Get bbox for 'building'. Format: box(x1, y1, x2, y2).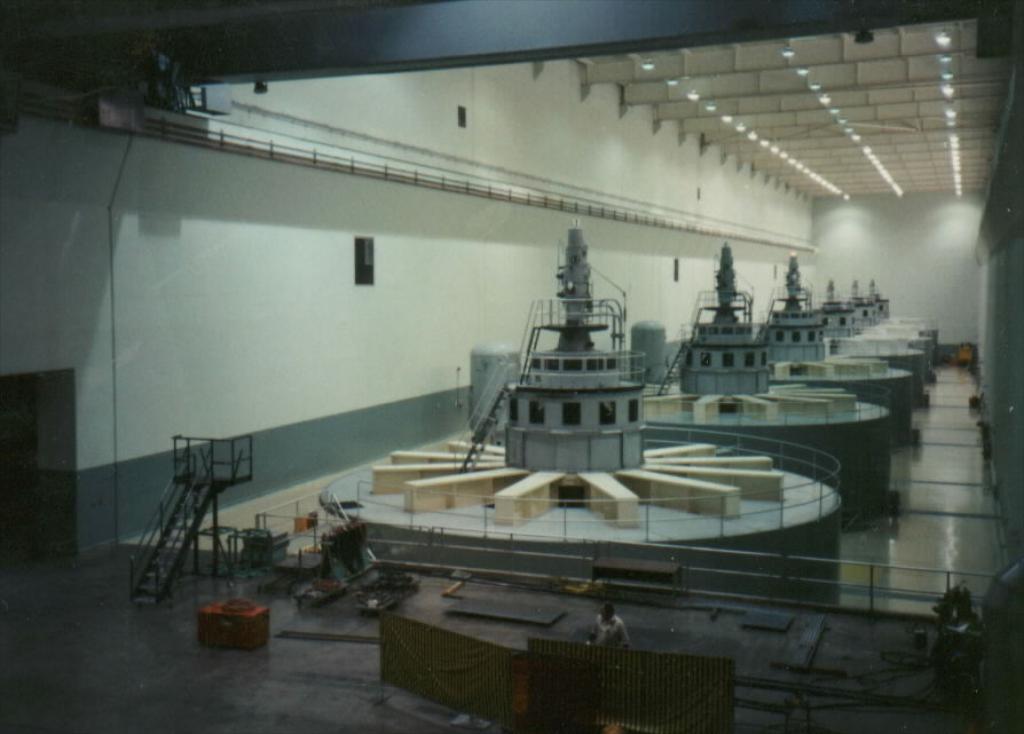
box(0, 0, 1023, 733).
